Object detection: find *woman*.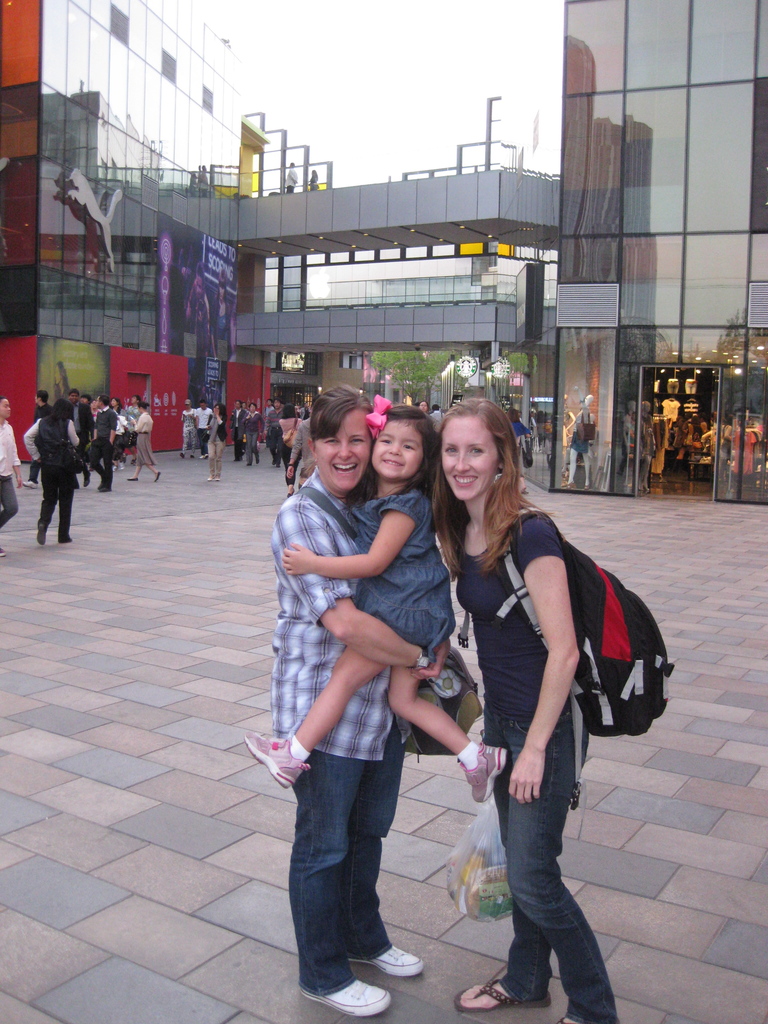
x1=203, y1=276, x2=231, y2=353.
